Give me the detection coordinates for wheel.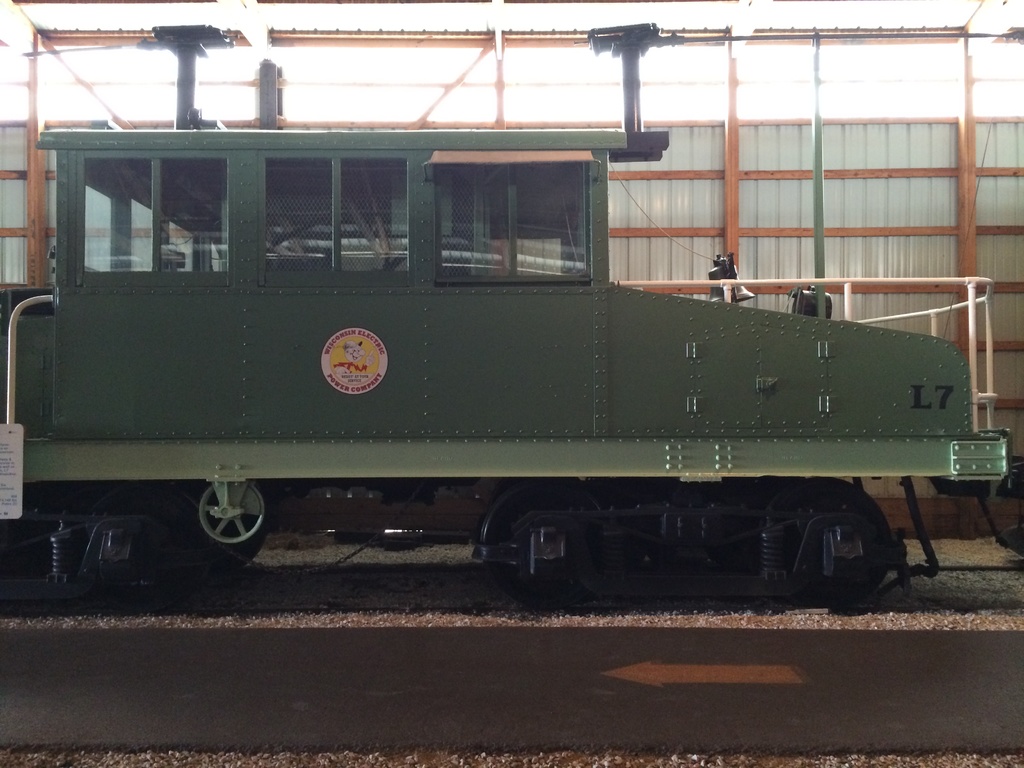
x1=475, y1=479, x2=605, y2=611.
